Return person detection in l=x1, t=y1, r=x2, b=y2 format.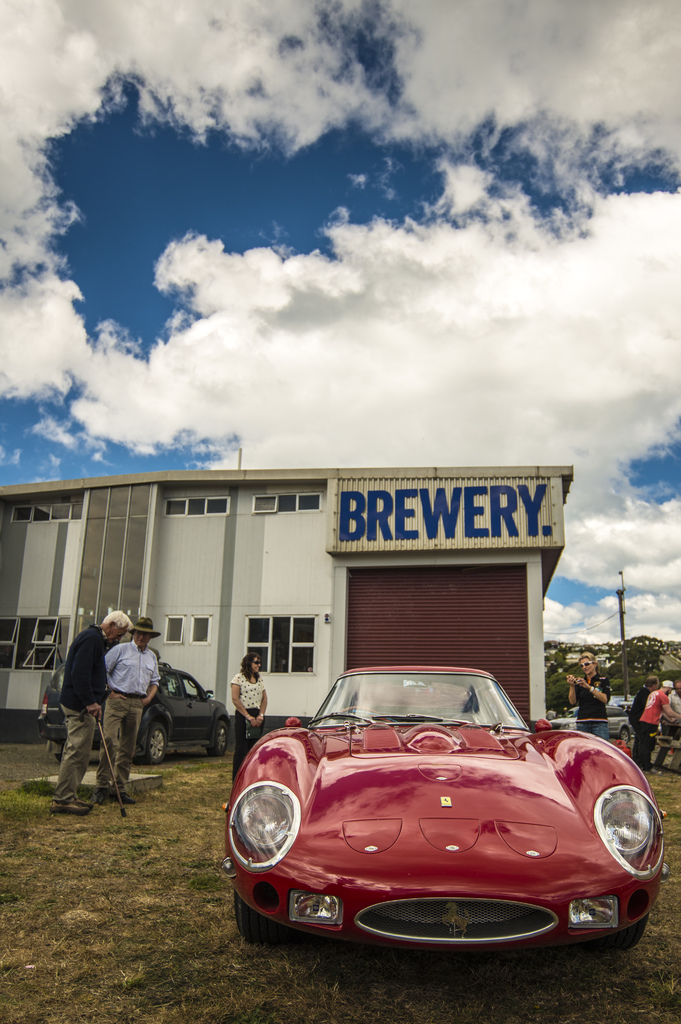
l=632, t=680, r=670, b=764.
